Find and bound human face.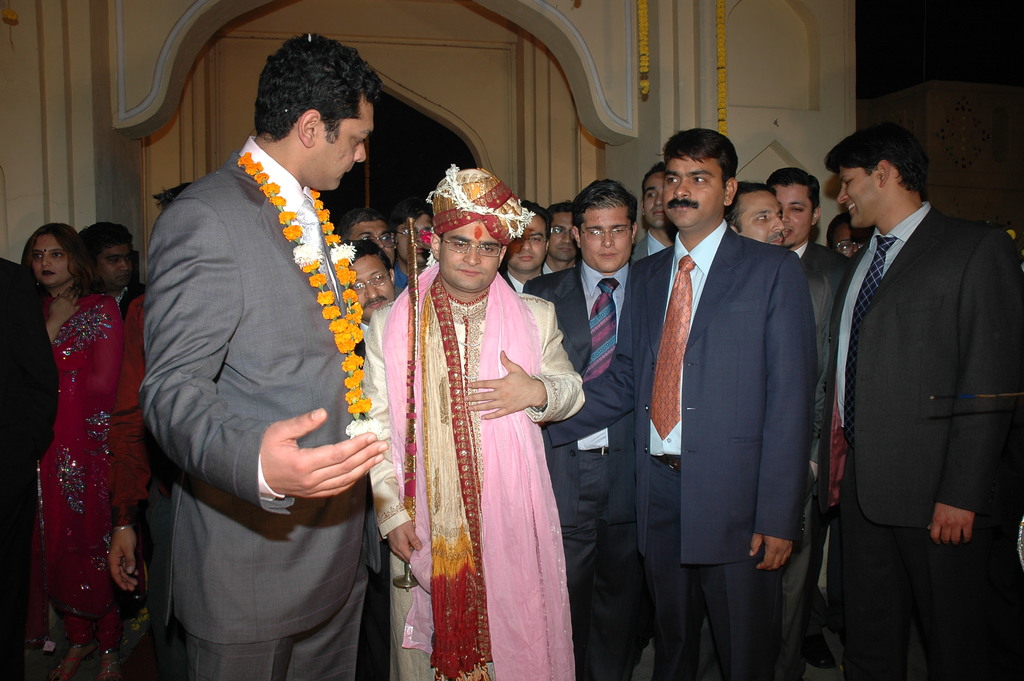
Bound: select_region(440, 219, 502, 290).
